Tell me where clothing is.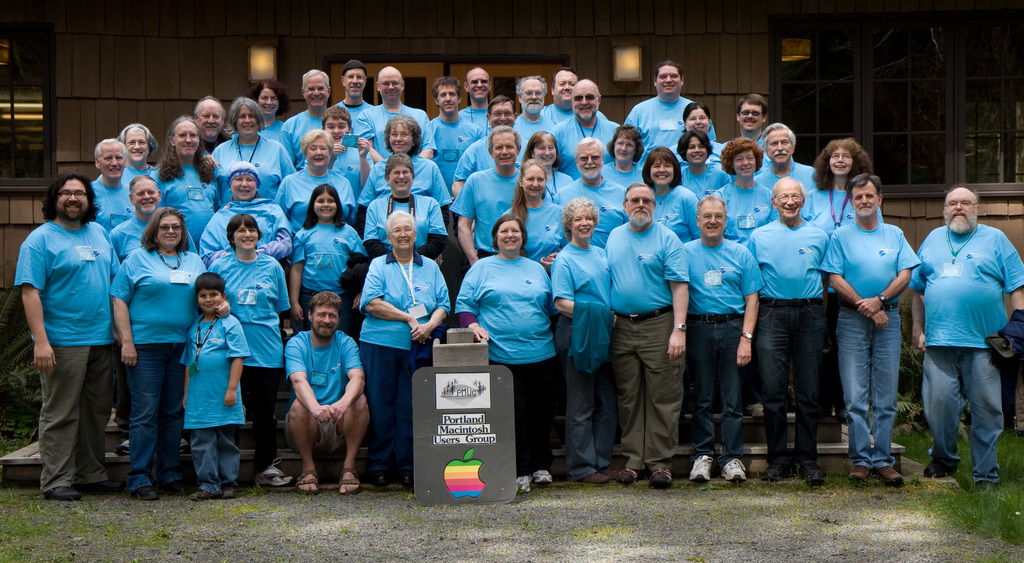
clothing is at BBox(203, 246, 291, 461).
